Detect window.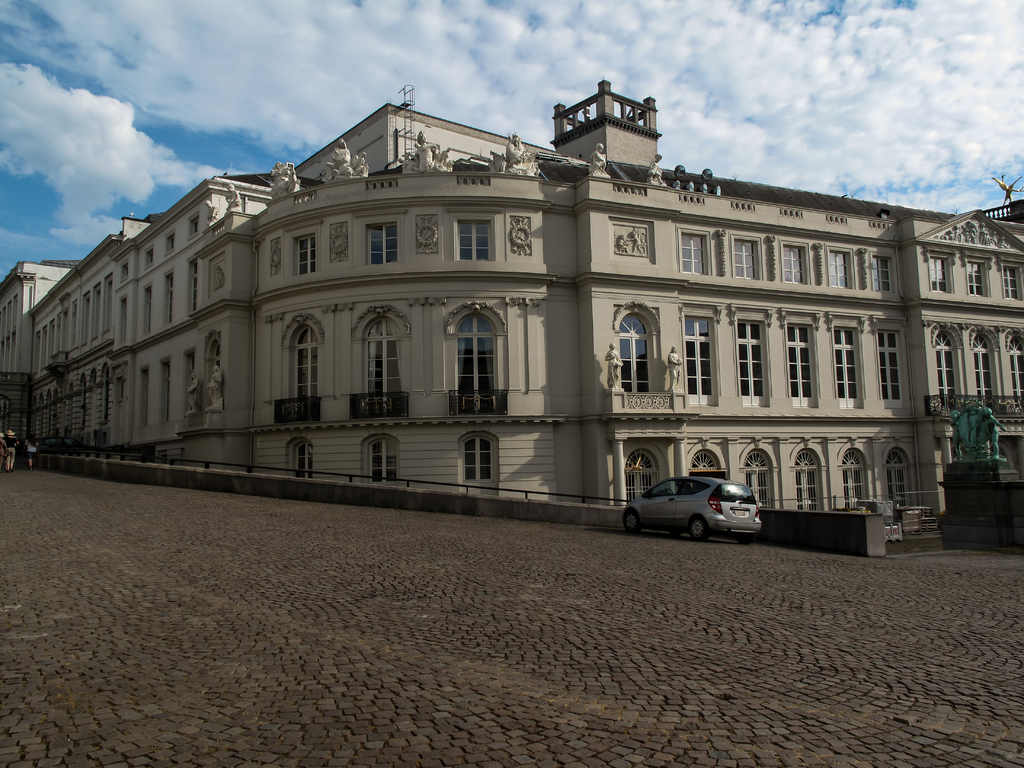
Detected at [left=676, top=223, right=715, bottom=278].
